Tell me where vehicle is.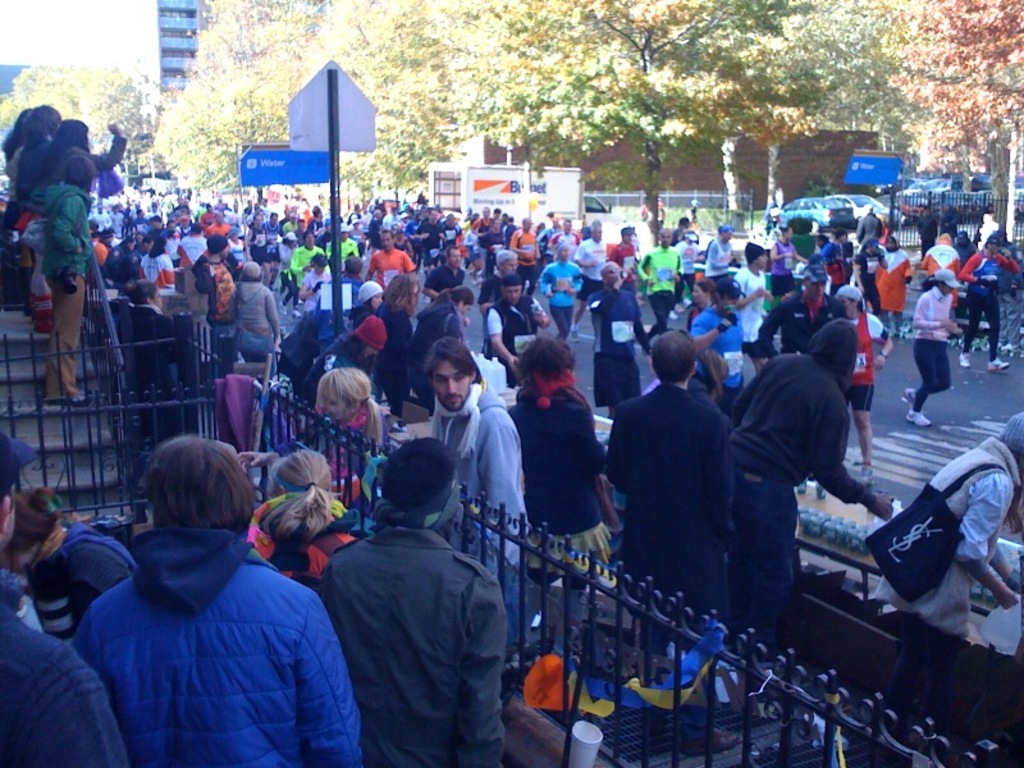
vehicle is at (x1=454, y1=160, x2=618, y2=232).
